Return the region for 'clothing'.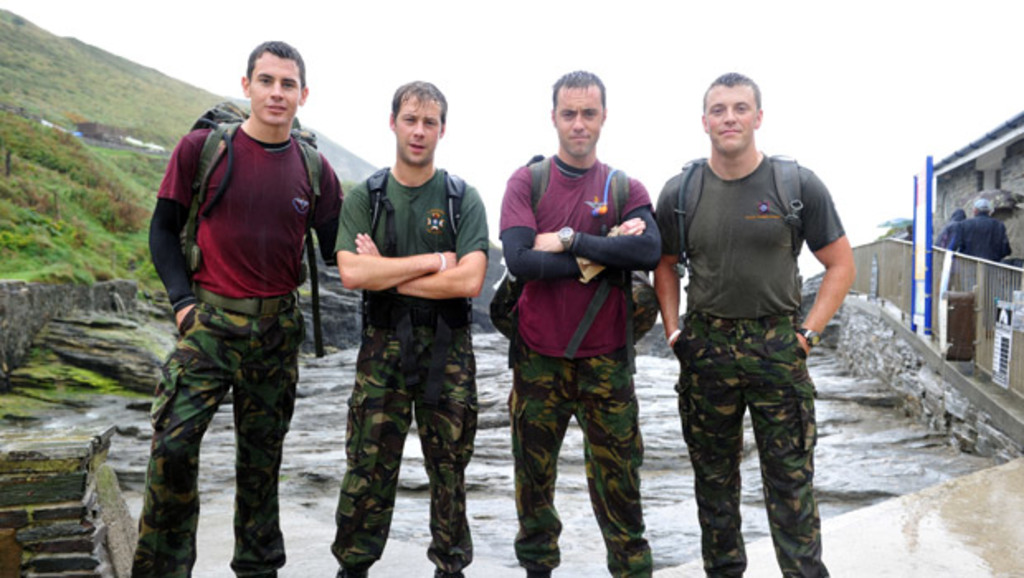
BBox(137, 126, 345, 570).
